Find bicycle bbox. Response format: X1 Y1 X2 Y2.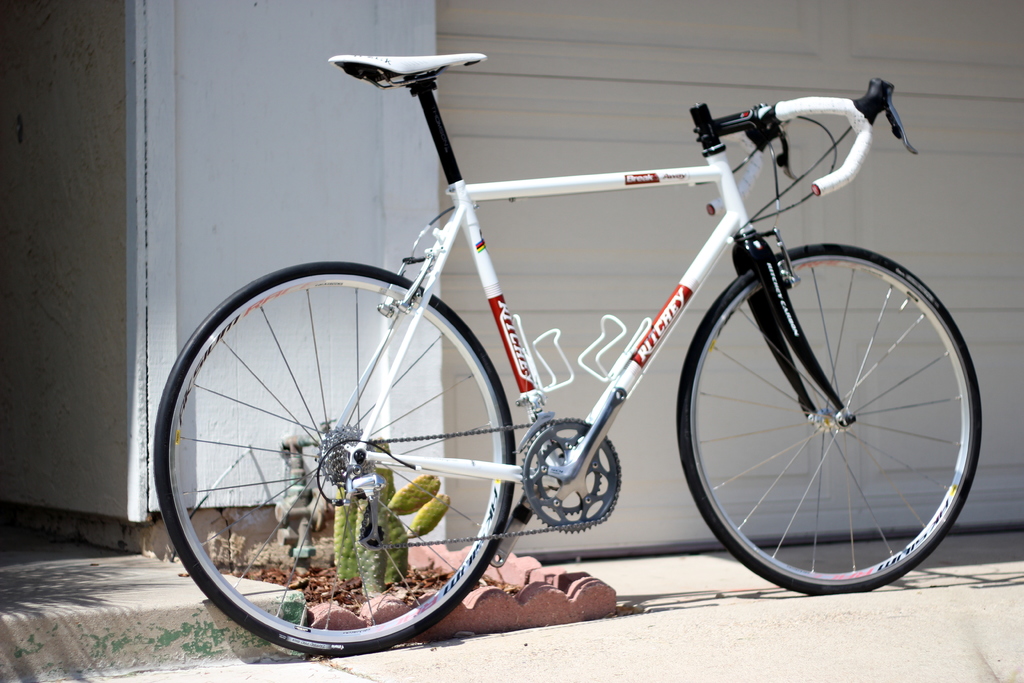
151 55 991 659.
